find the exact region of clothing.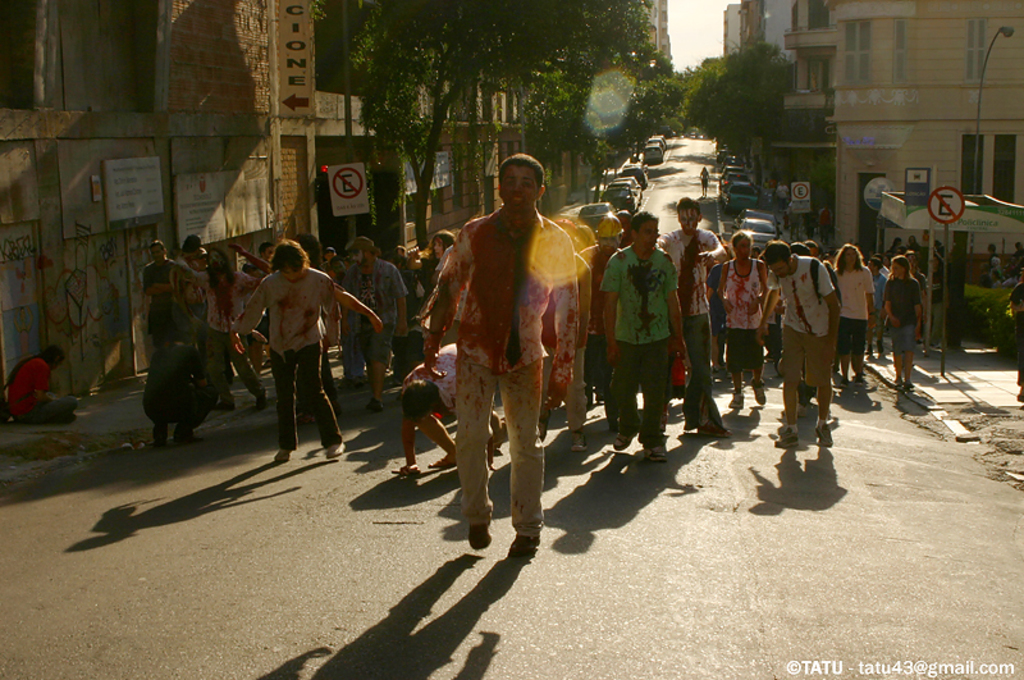
Exact region: (left=6, top=365, right=76, bottom=420).
